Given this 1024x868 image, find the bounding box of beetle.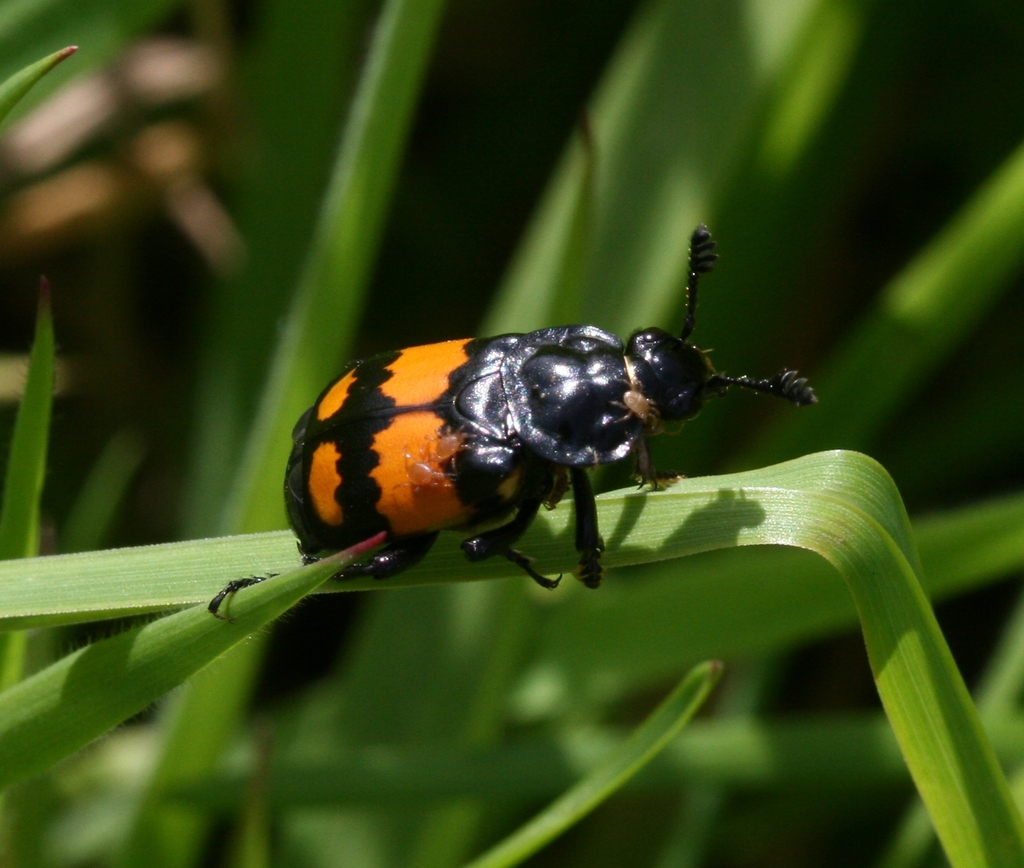
220,238,801,617.
